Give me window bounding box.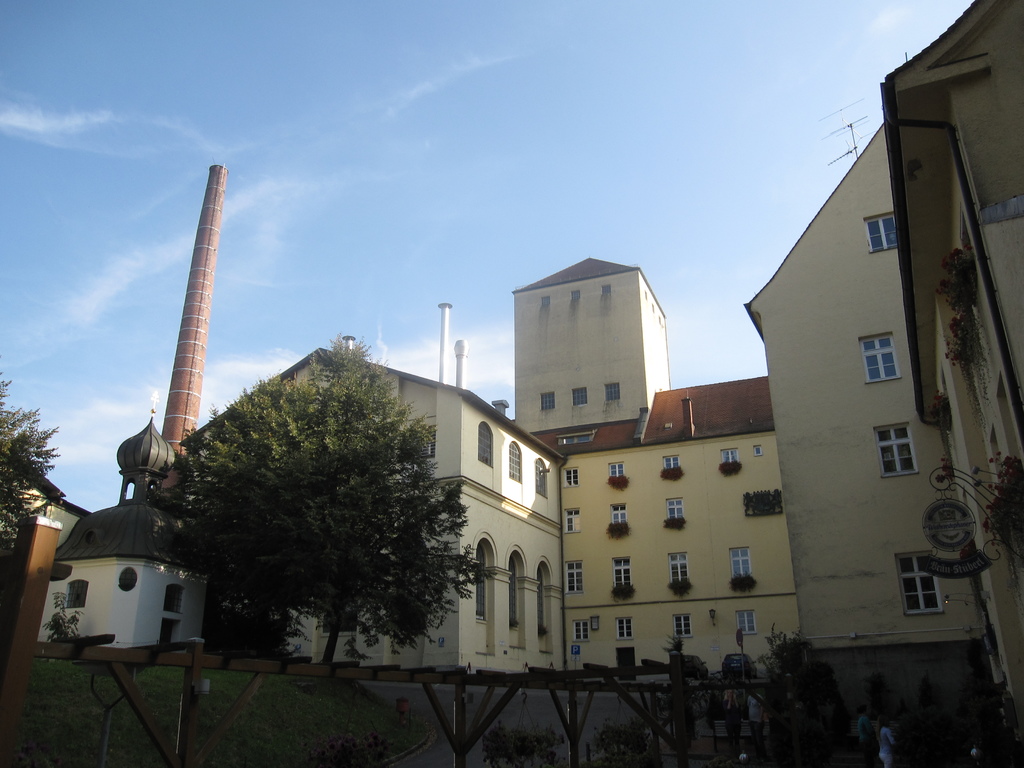
650:303:657:314.
